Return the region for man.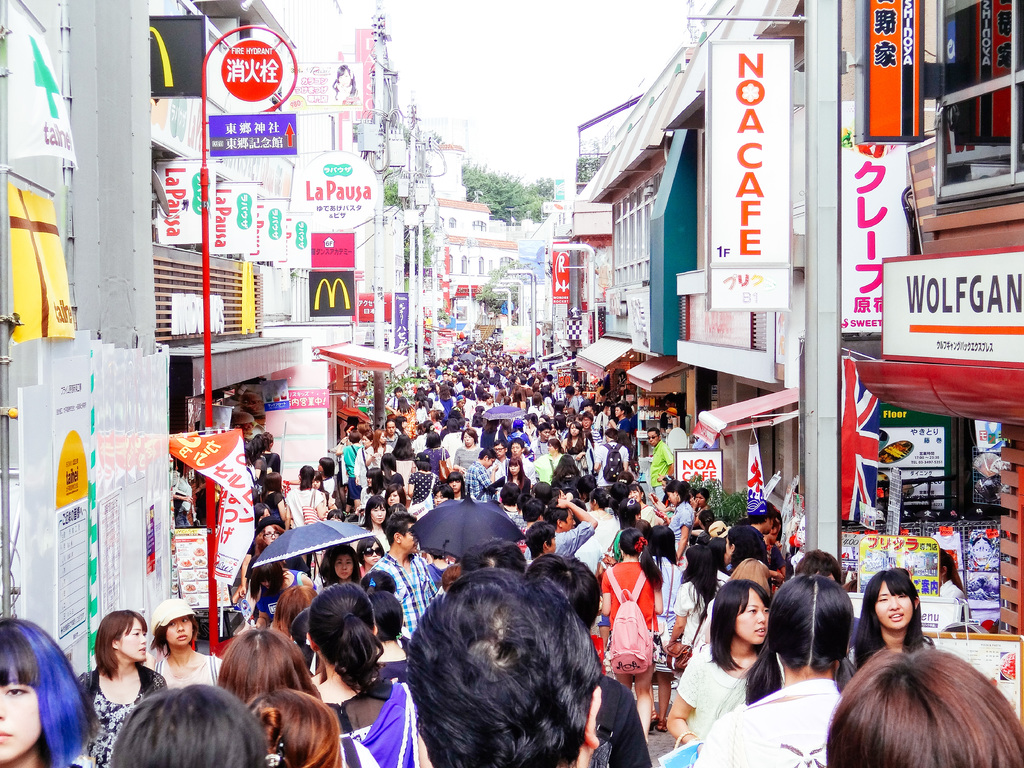
l=527, t=524, r=558, b=560.
